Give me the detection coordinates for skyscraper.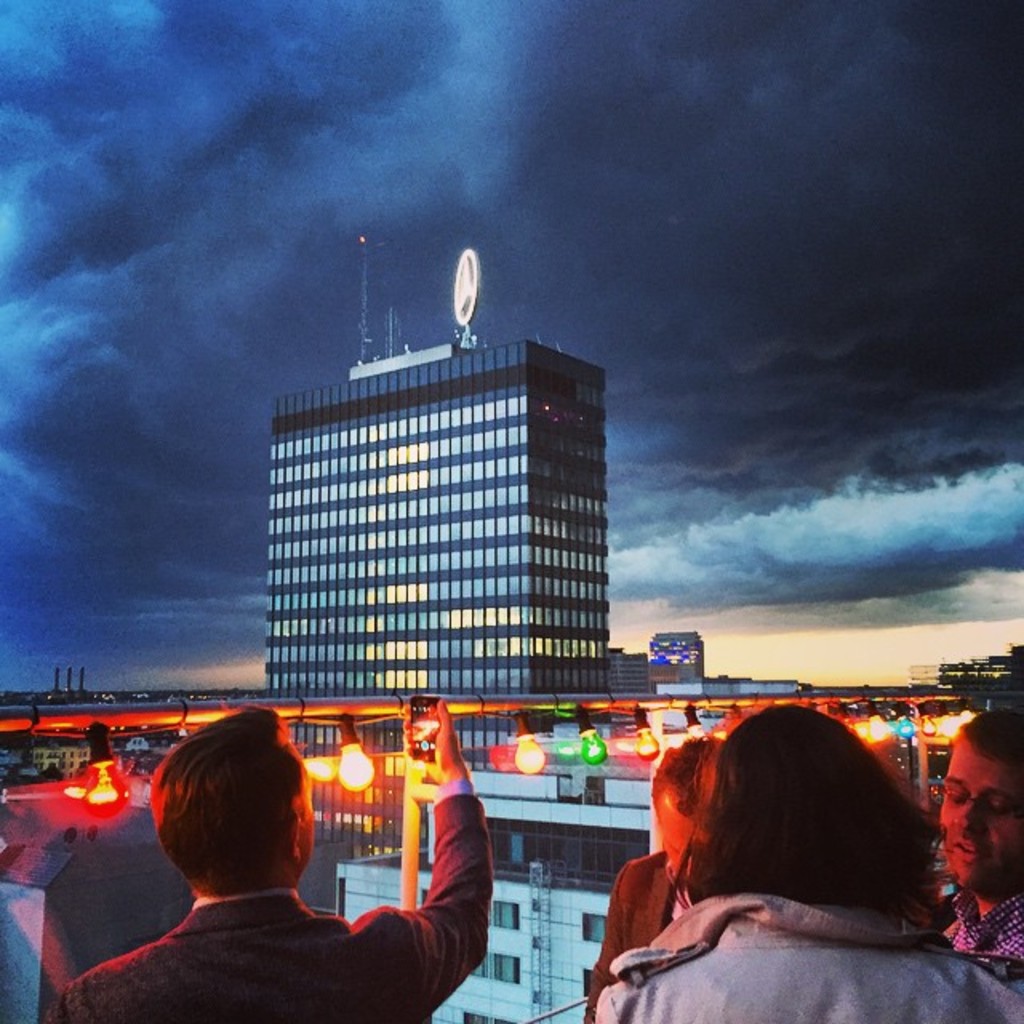
bbox=[645, 630, 714, 685].
